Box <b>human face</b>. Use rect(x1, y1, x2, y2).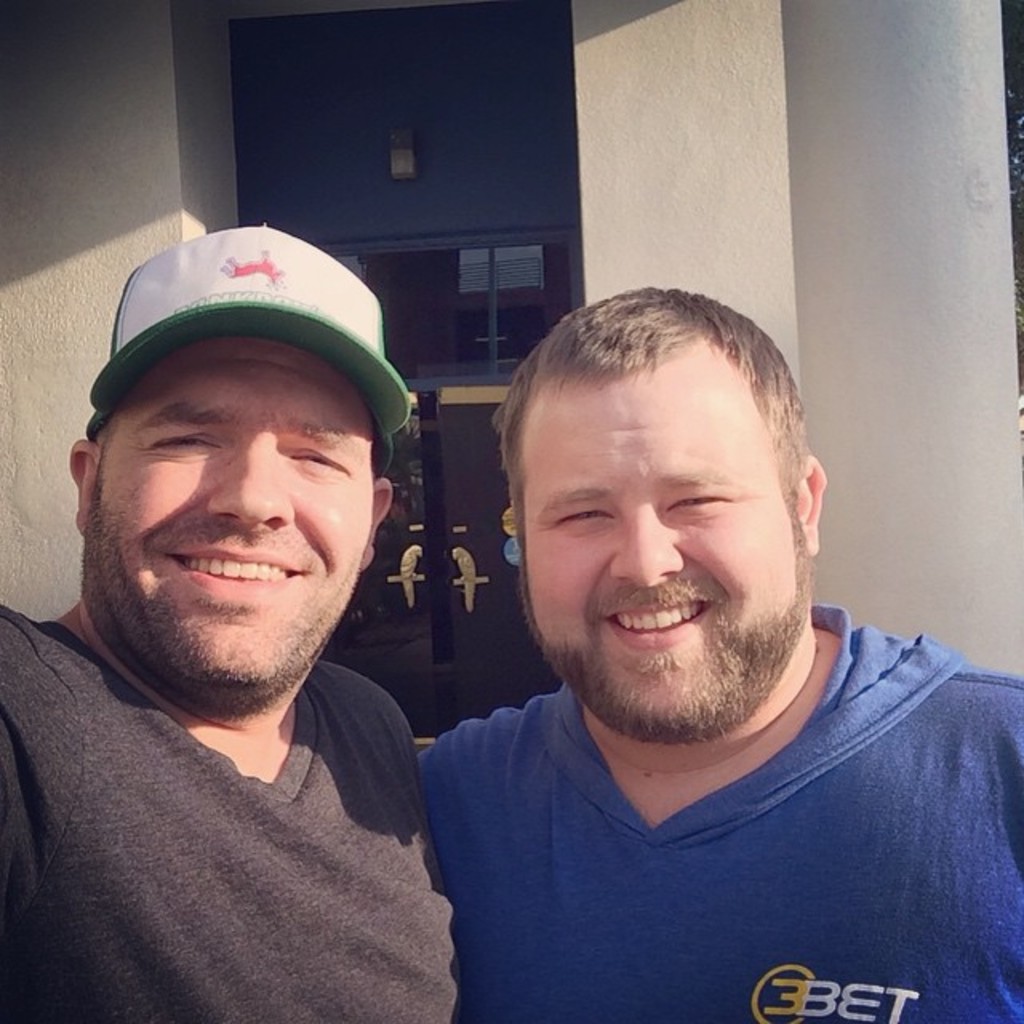
rect(520, 341, 802, 726).
